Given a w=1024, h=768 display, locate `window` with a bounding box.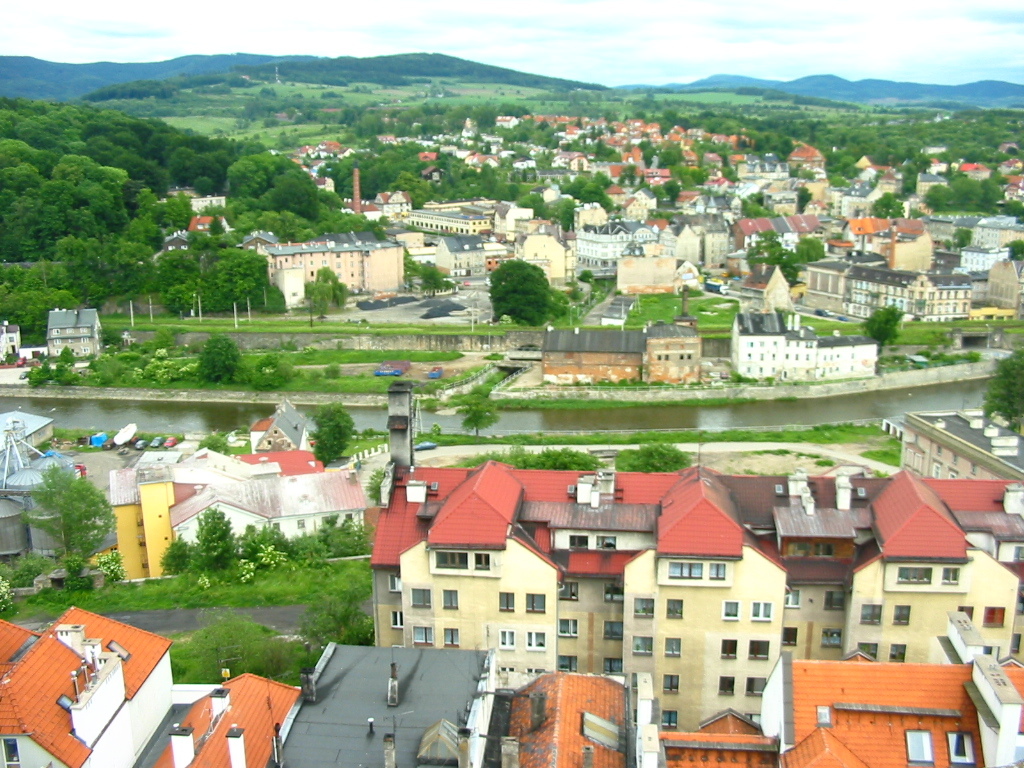
Located: BBox(680, 353, 696, 362).
